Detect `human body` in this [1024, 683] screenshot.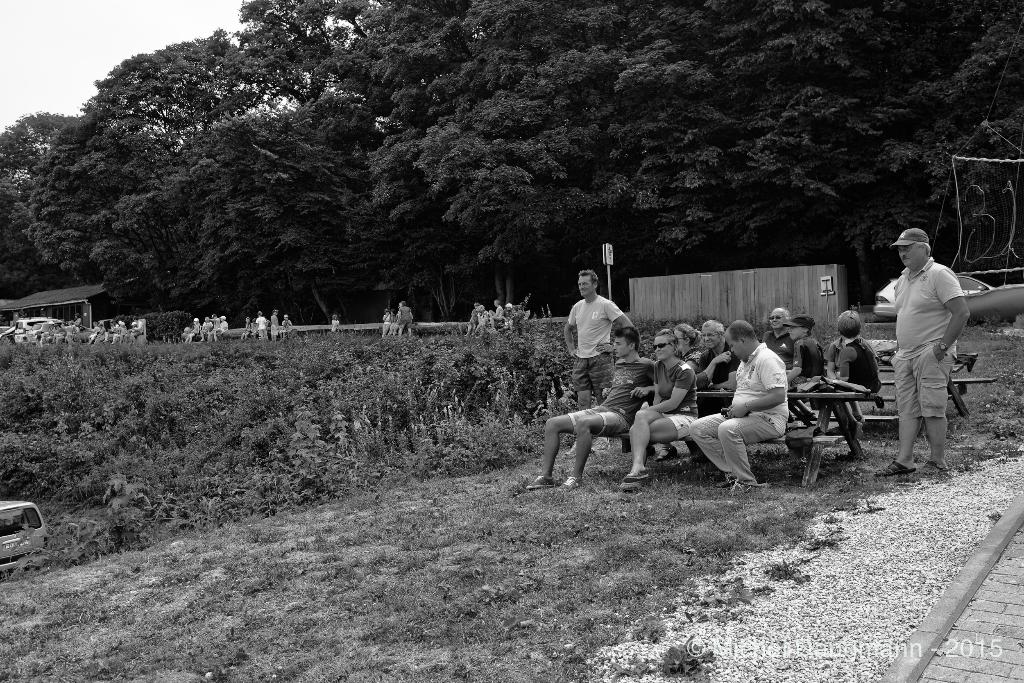
Detection: bbox=[625, 331, 689, 488].
